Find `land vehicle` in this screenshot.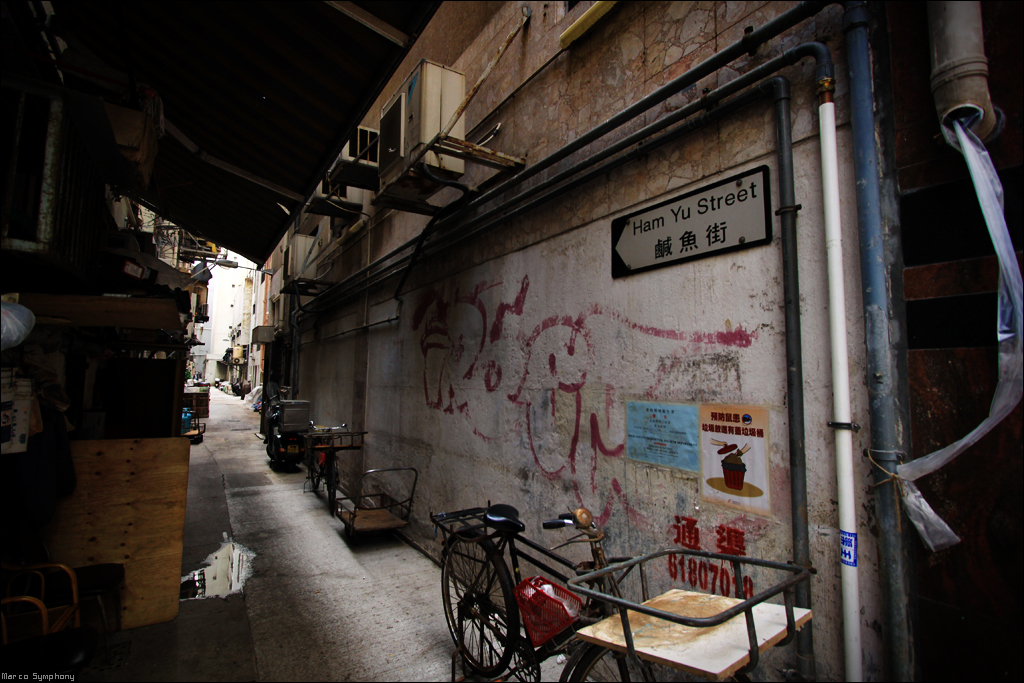
The bounding box for `land vehicle` is <box>304,423,352,515</box>.
